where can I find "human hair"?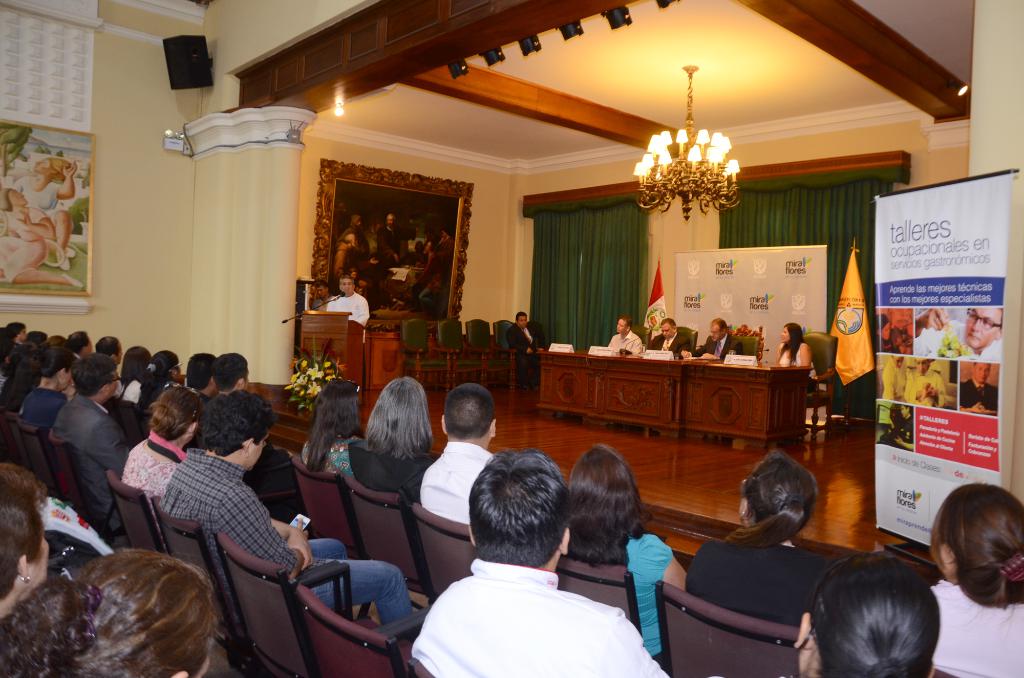
You can find it at {"left": 152, "top": 391, "right": 204, "bottom": 438}.
